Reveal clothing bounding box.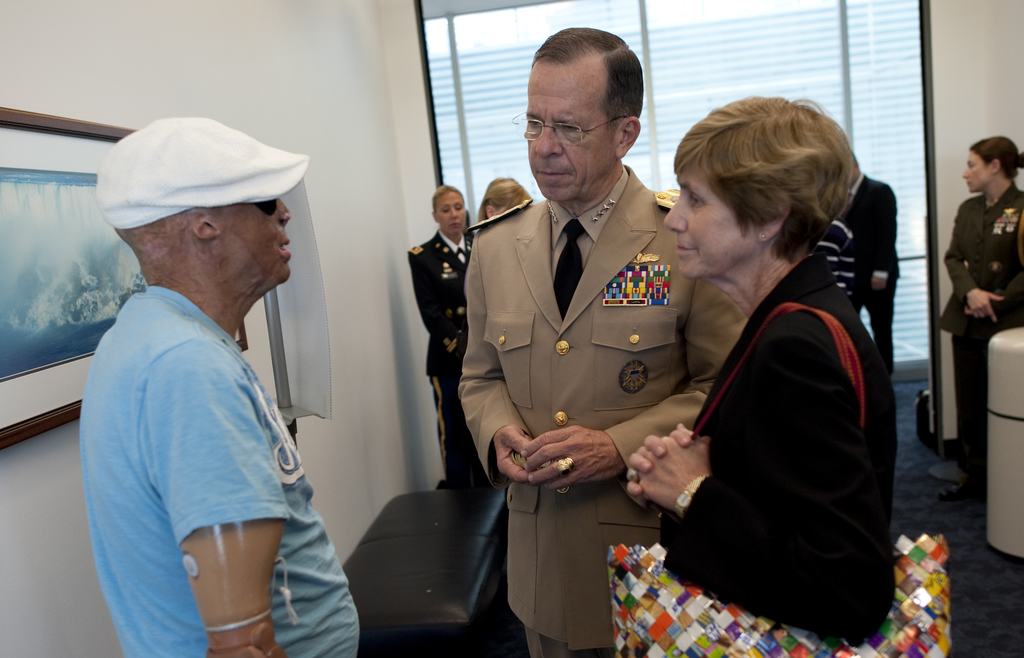
Revealed: l=639, t=190, r=902, b=657.
